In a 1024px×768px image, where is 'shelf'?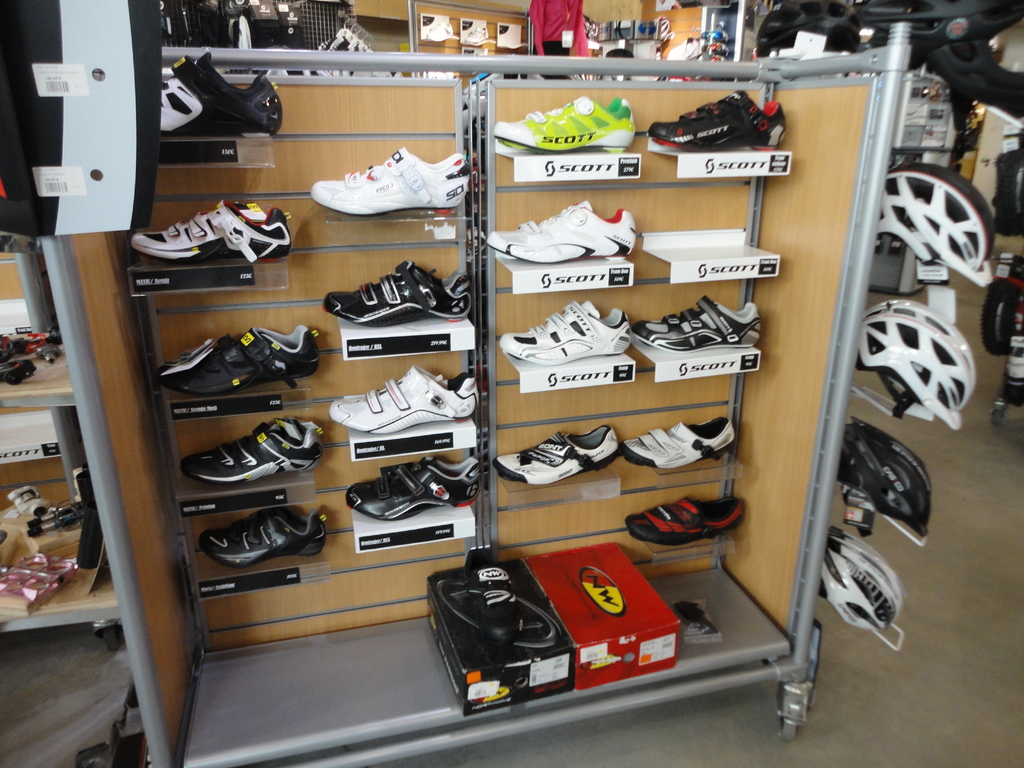
bbox=(140, 413, 489, 521).
